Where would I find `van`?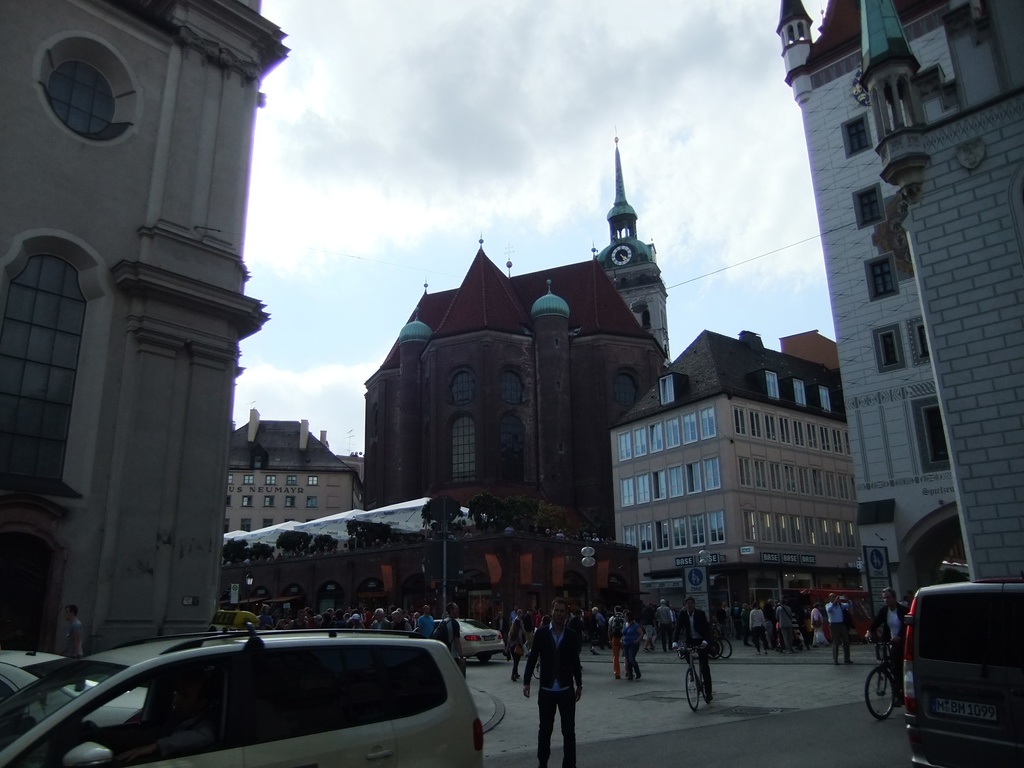
At (902, 579, 1023, 767).
